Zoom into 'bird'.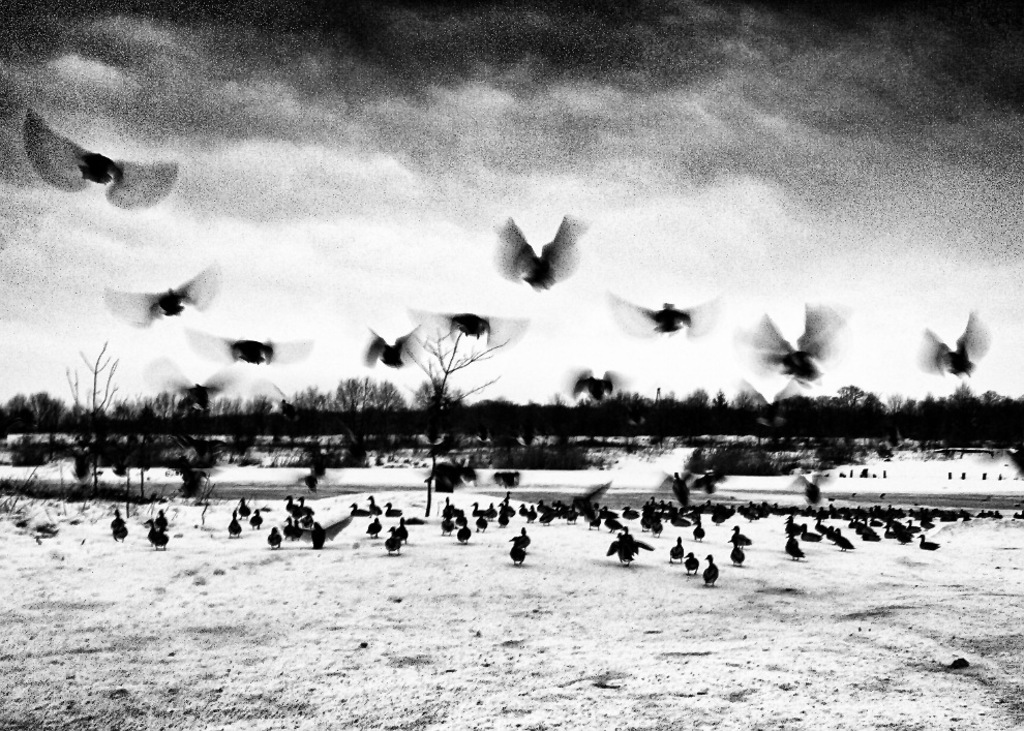
Zoom target: left=492, top=467, right=526, bottom=491.
